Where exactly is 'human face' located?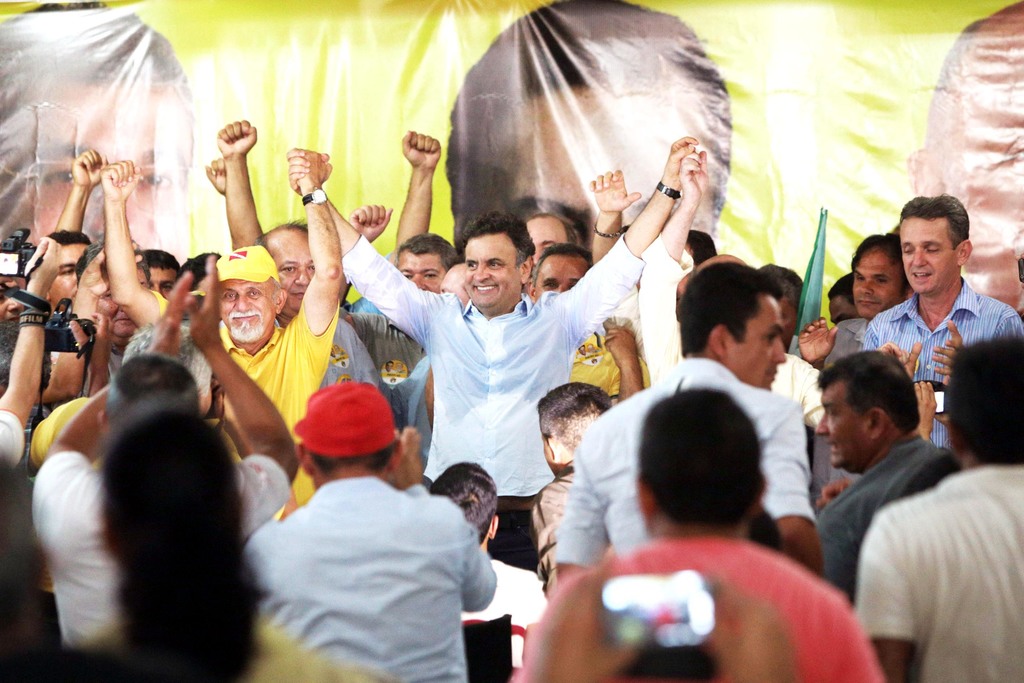
Its bounding box is crop(778, 292, 799, 347).
